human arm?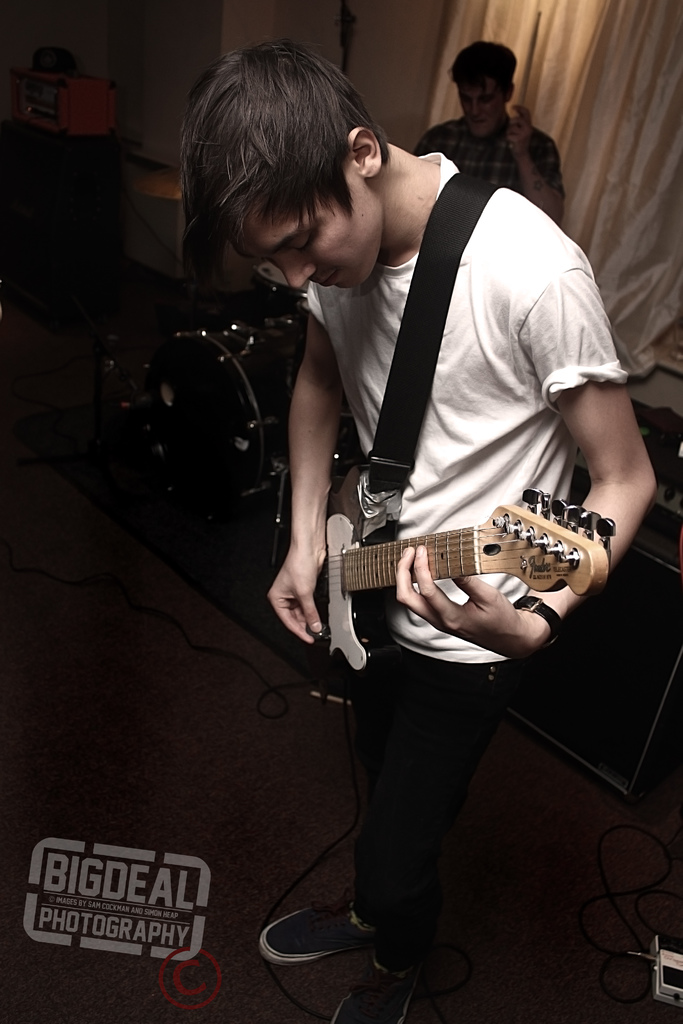
l=375, t=252, r=660, b=662
